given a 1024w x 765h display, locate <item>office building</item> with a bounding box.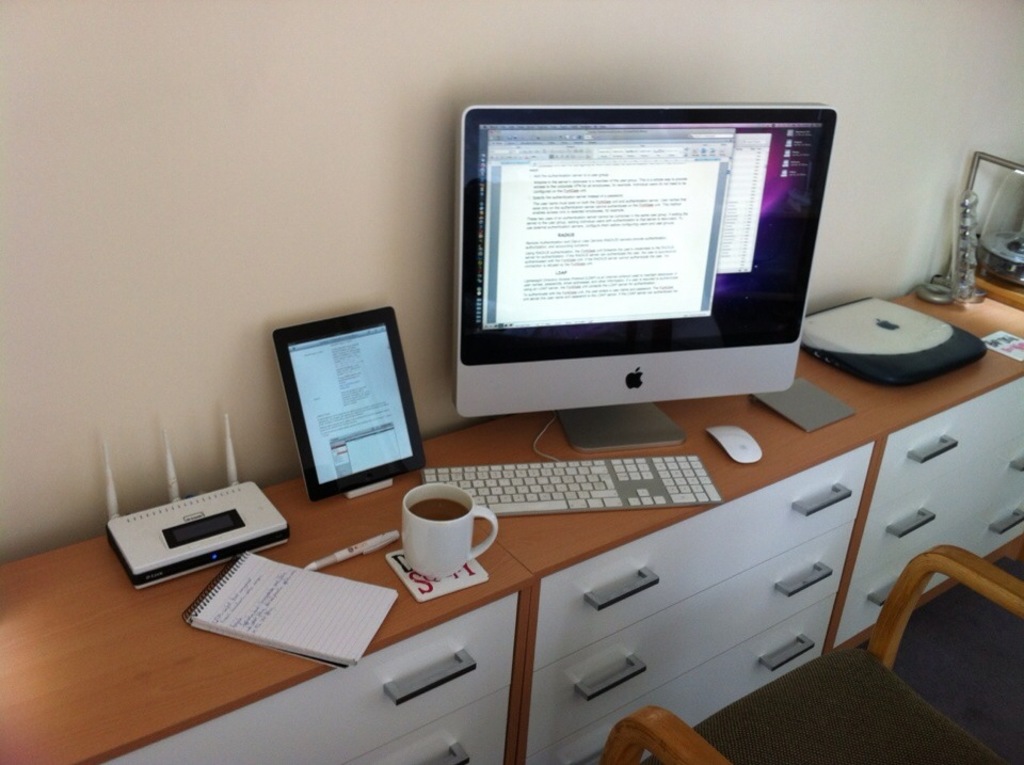
Located: BBox(20, 0, 925, 764).
